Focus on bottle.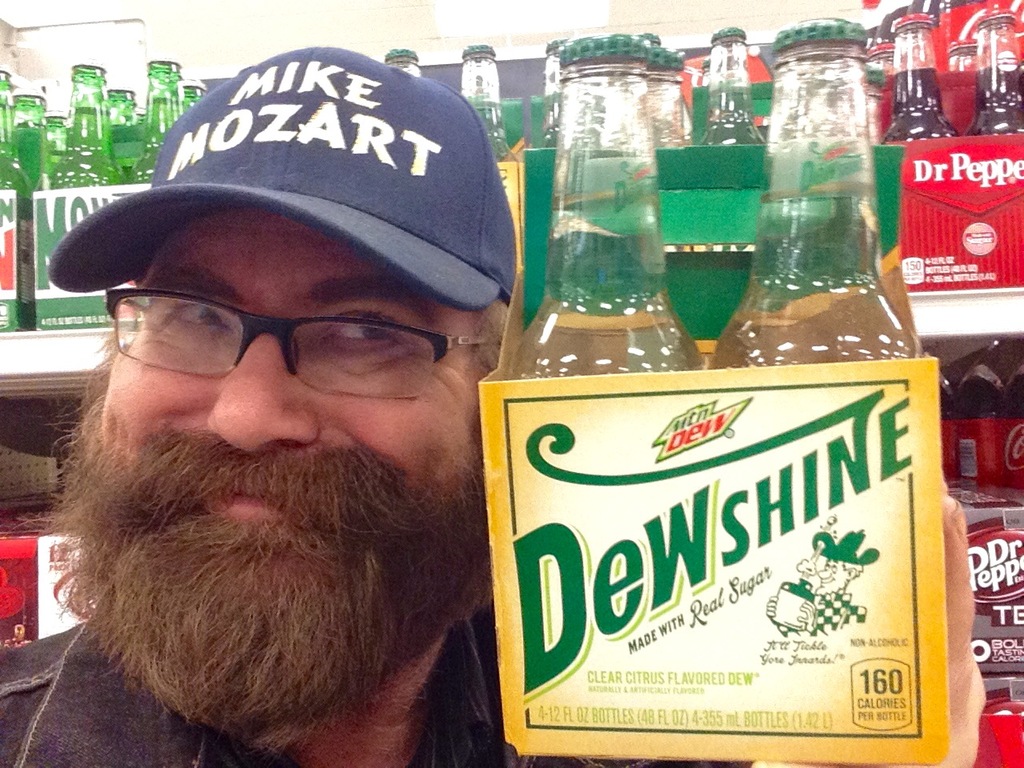
Focused at 458 43 522 163.
